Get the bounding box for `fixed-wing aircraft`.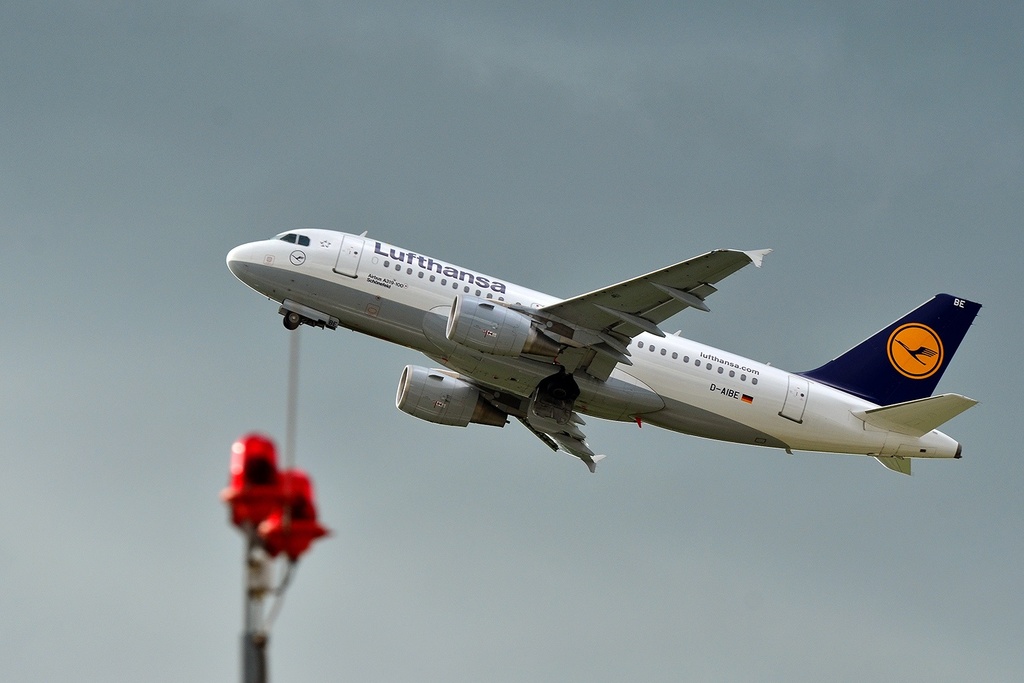
x1=223 y1=231 x2=984 y2=474.
